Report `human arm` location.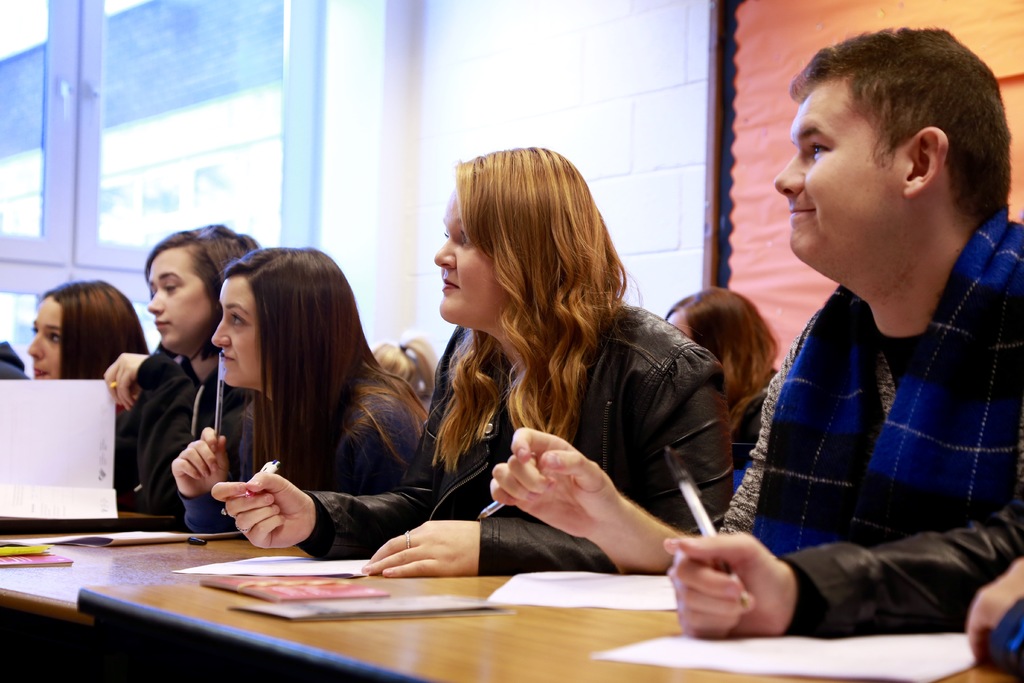
Report: <region>358, 310, 735, 574</region>.
